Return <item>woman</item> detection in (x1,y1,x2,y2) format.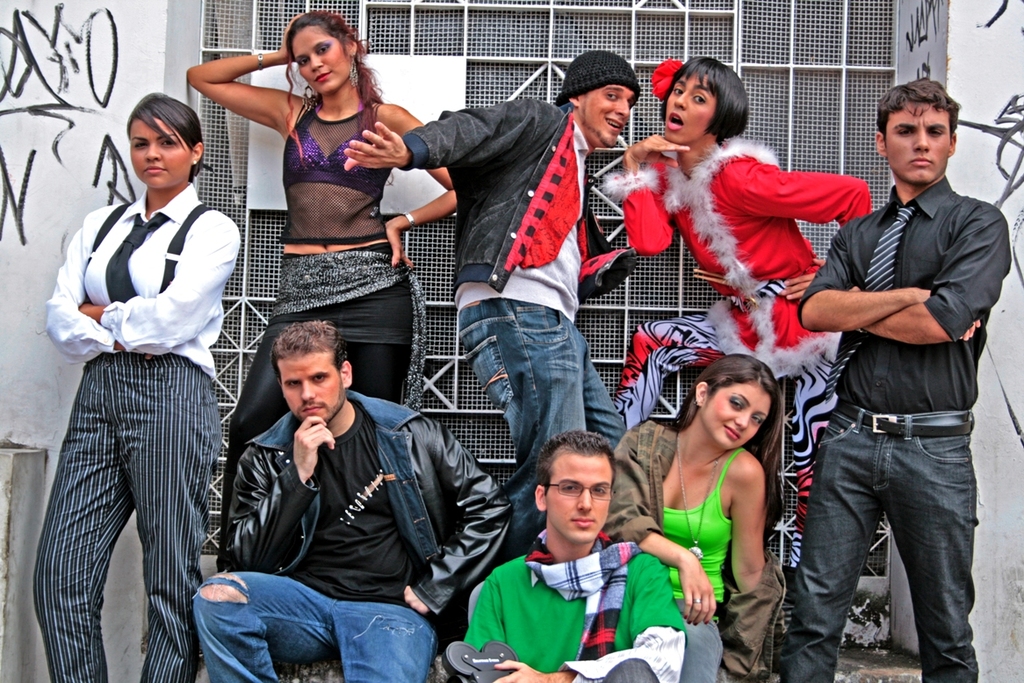
(616,50,874,673).
